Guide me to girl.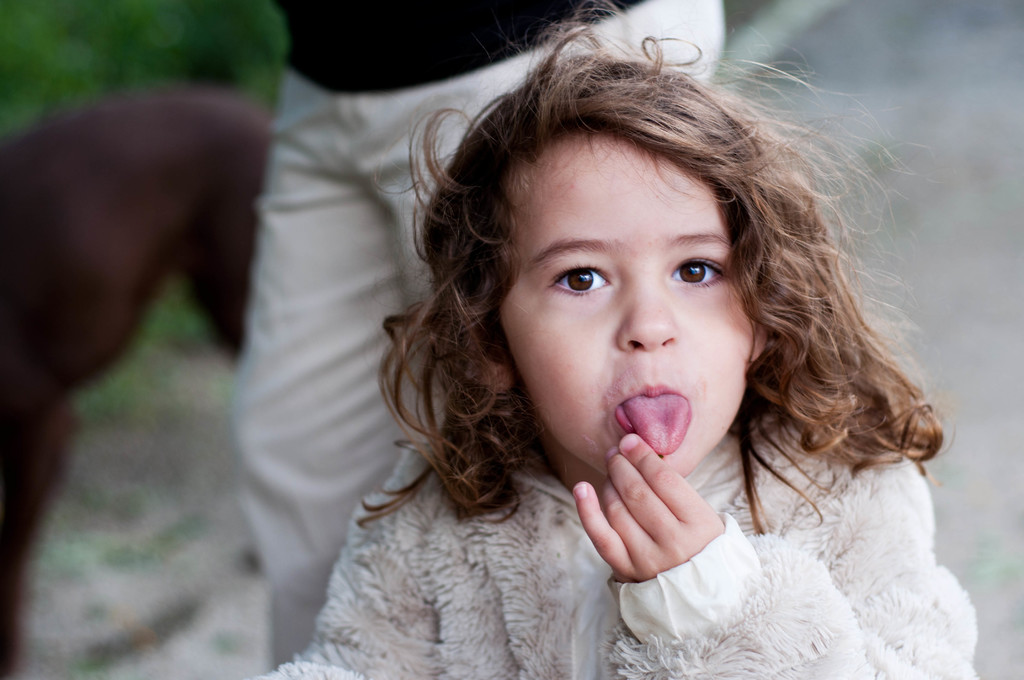
Guidance: (left=249, top=0, right=981, bottom=679).
